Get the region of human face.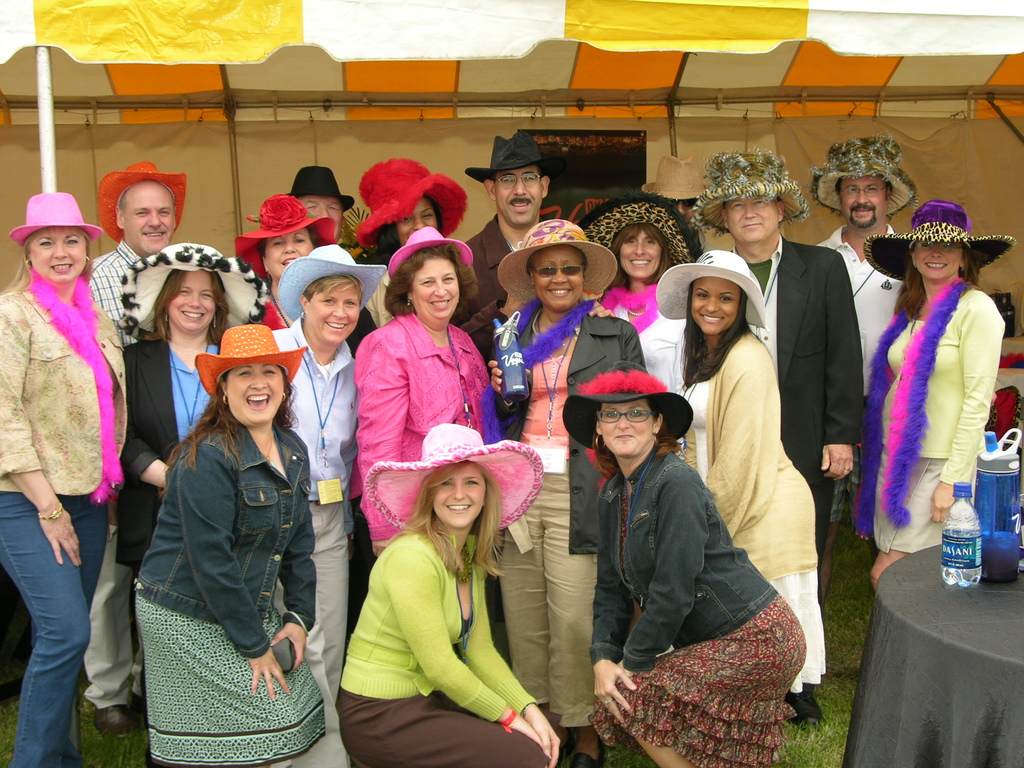
(301, 279, 358, 346).
